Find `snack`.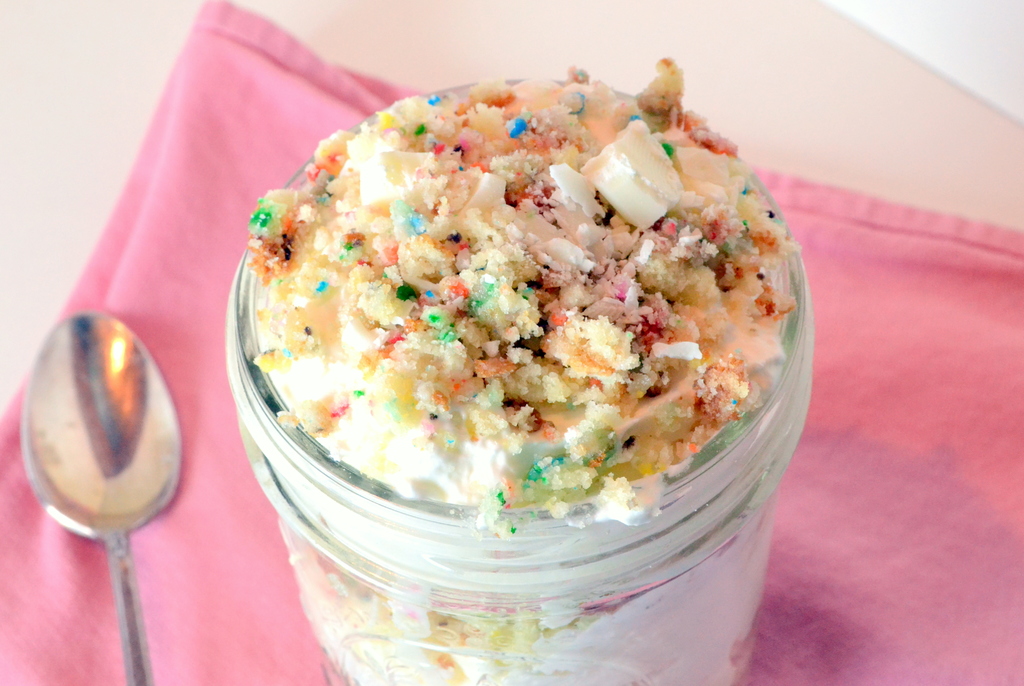
{"x1": 234, "y1": 98, "x2": 779, "y2": 552}.
